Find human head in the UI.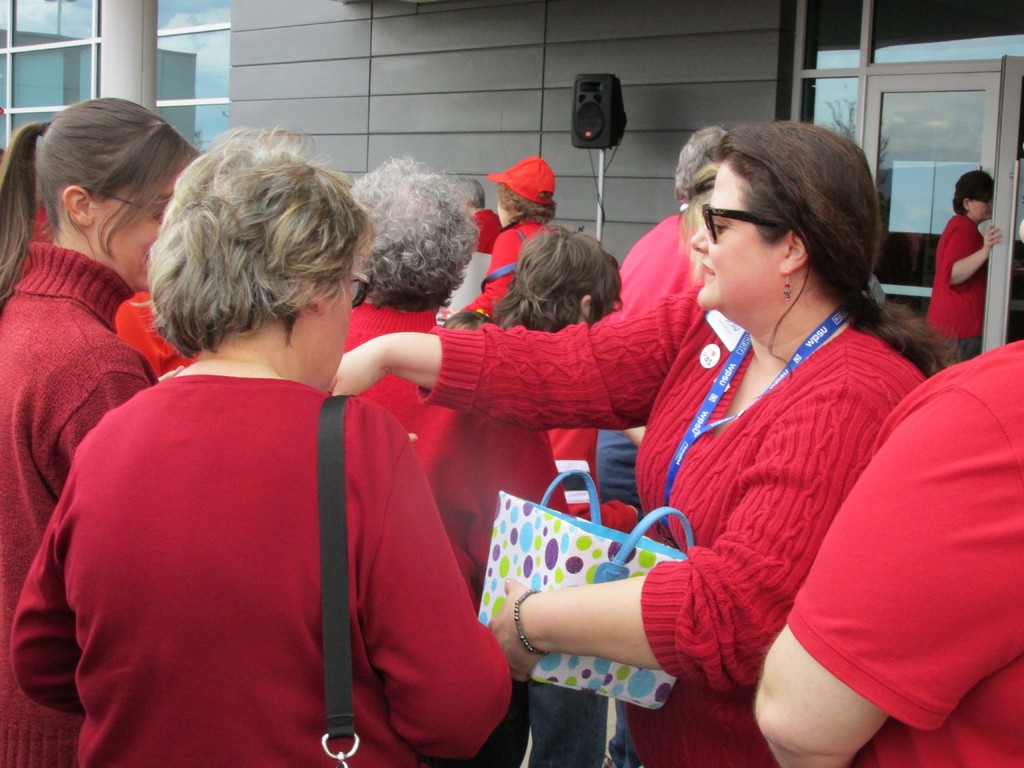
UI element at x1=153, y1=125, x2=369, y2=385.
